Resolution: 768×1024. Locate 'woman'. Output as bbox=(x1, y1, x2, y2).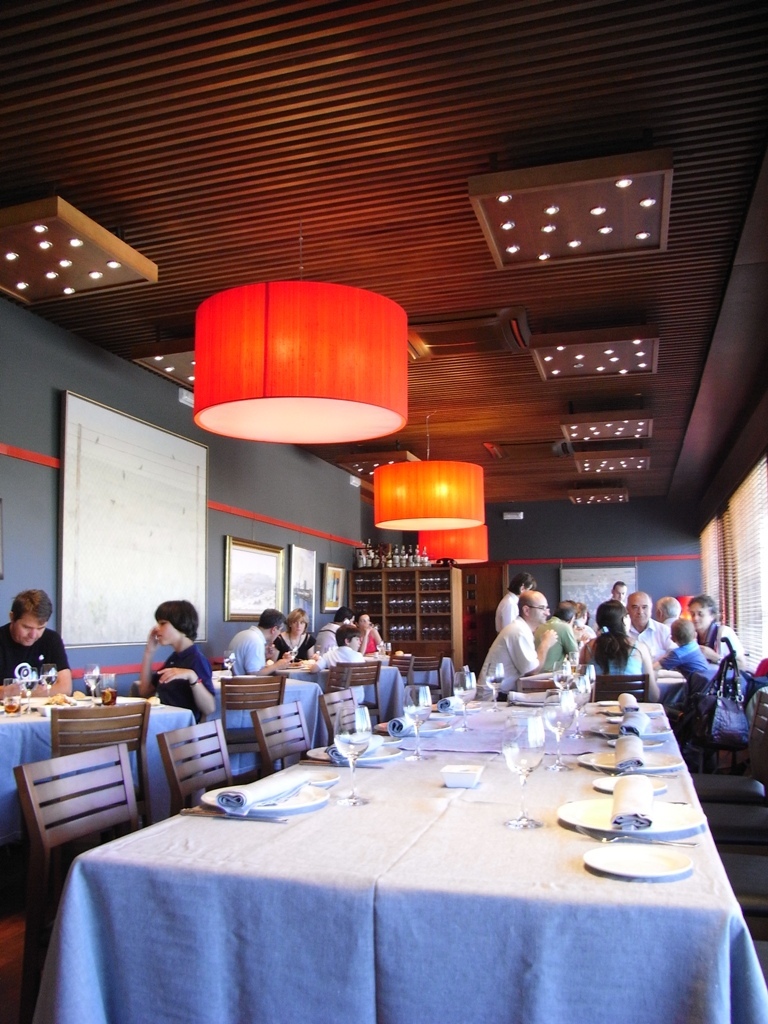
bbox=(576, 595, 658, 703).
